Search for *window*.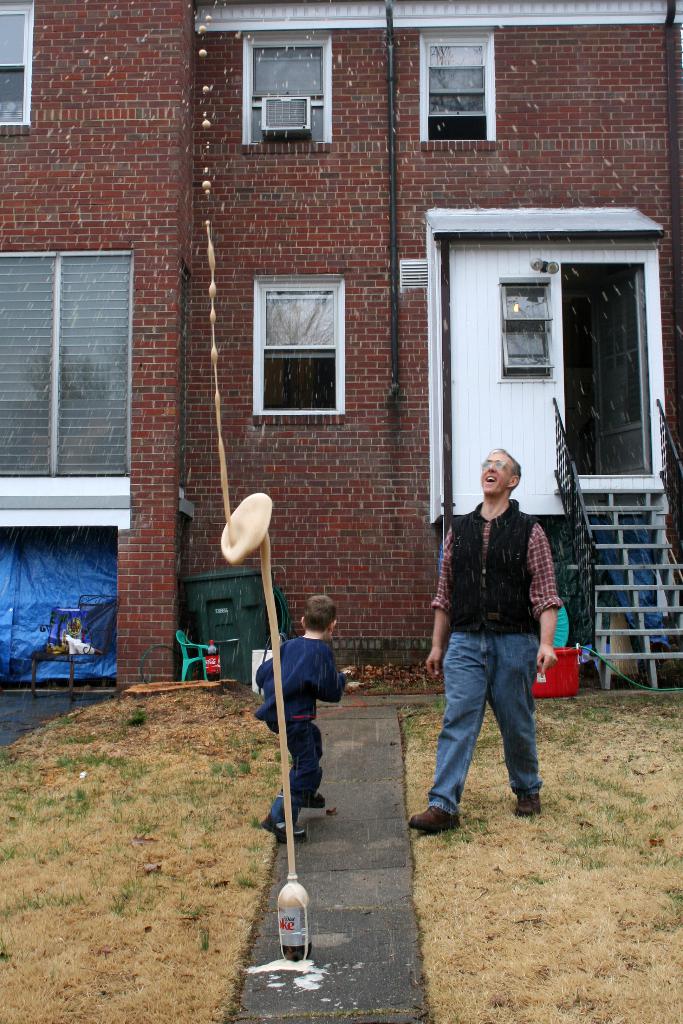
Found at x1=0, y1=255, x2=129, y2=476.
